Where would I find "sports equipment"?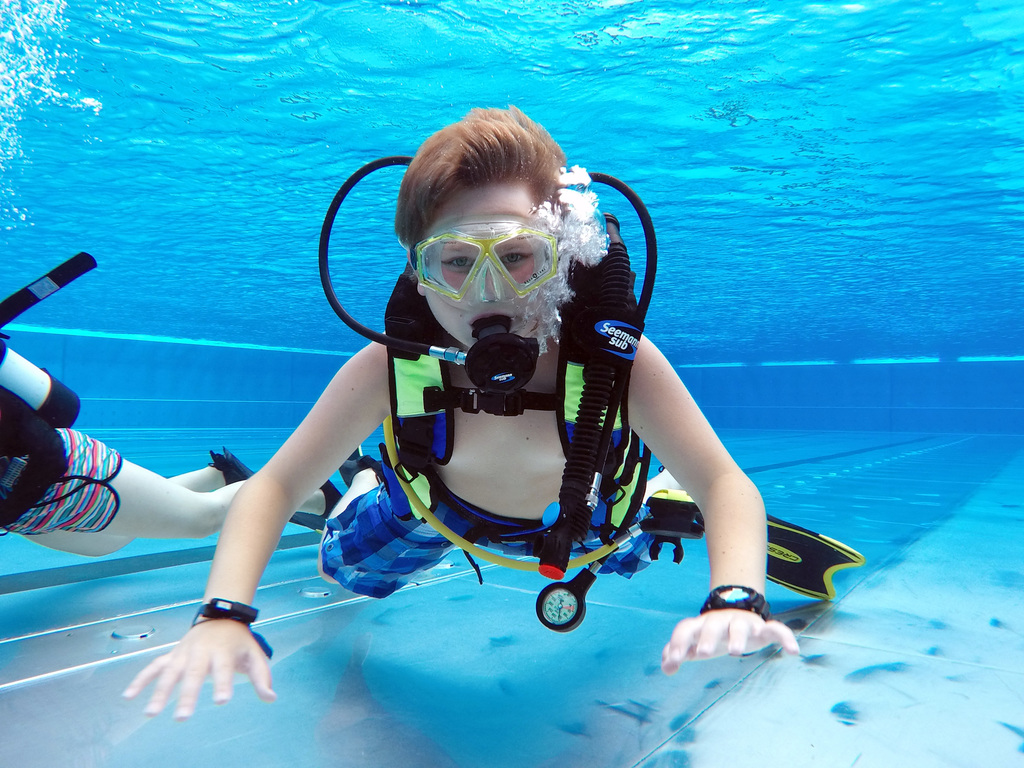
At [637, 482, 868, 606].
